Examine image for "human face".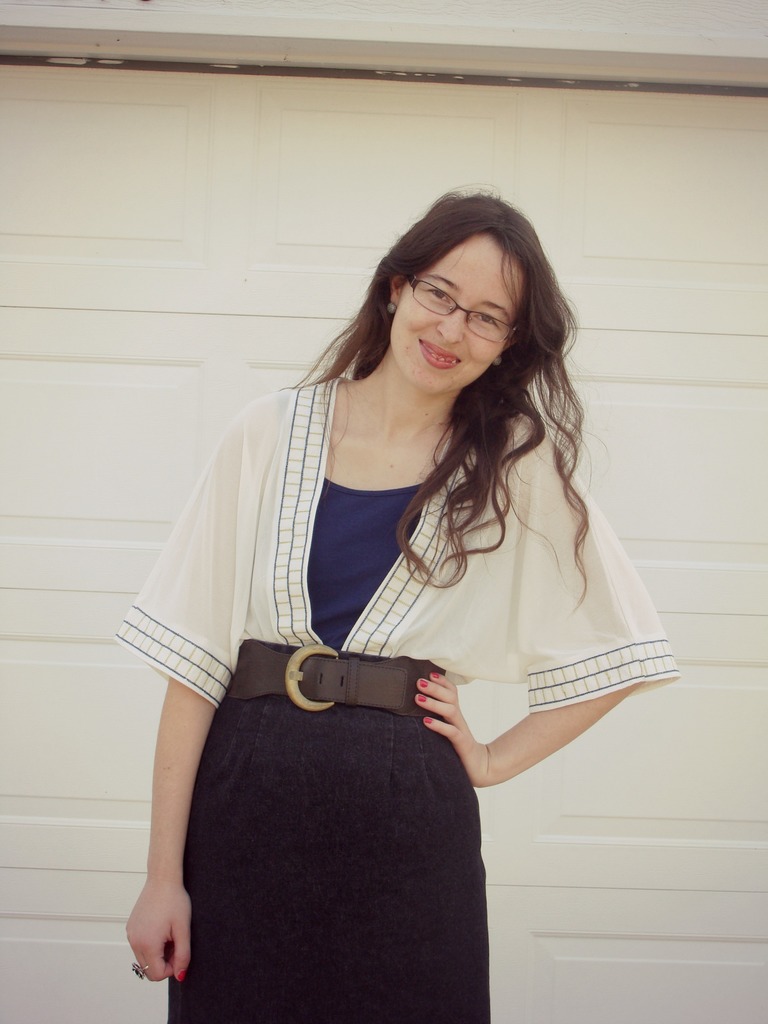
Examination result: 392:226:529:396.
